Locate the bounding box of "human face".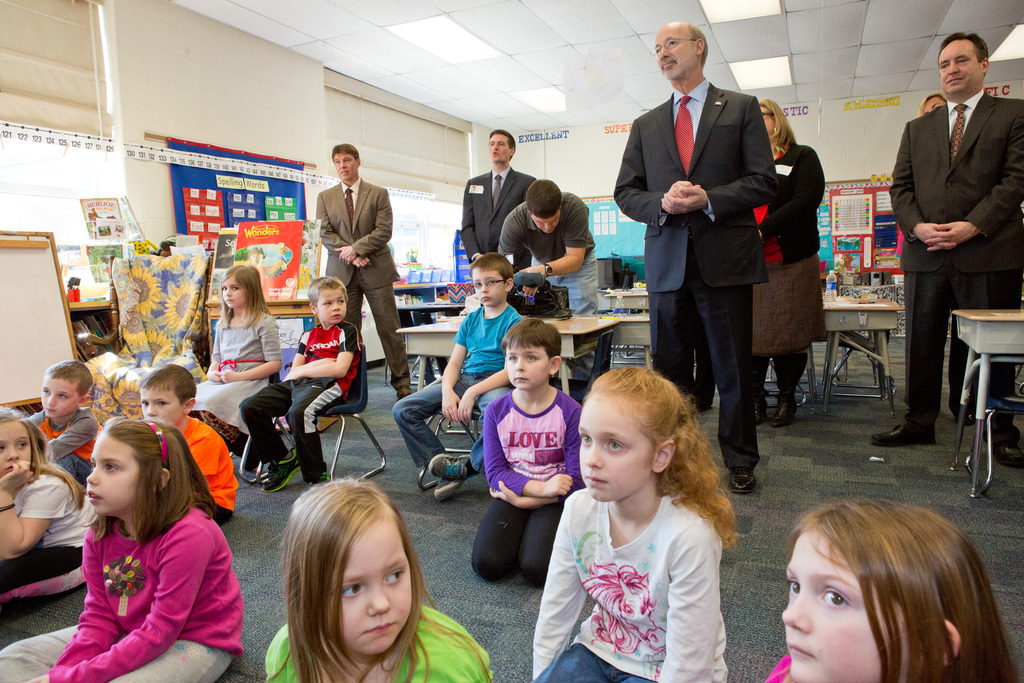
Bounding box: [333, 152, 358, 183].
